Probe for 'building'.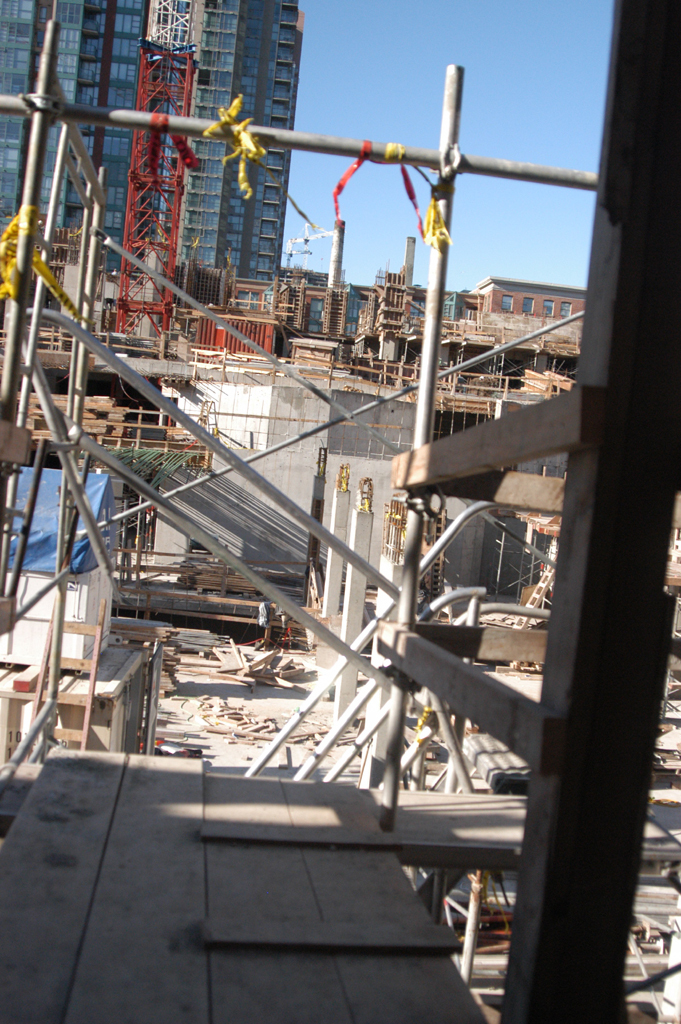
Probe result: bbox(0, 0, 303, 285).
